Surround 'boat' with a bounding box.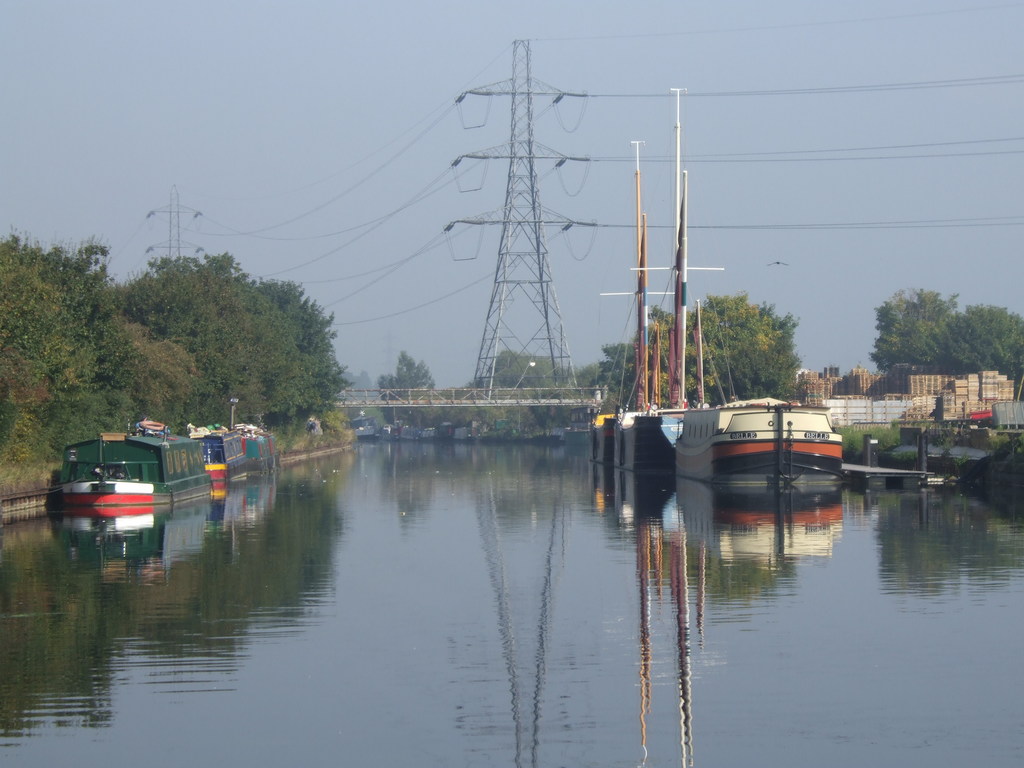
[588,138,675,467].
